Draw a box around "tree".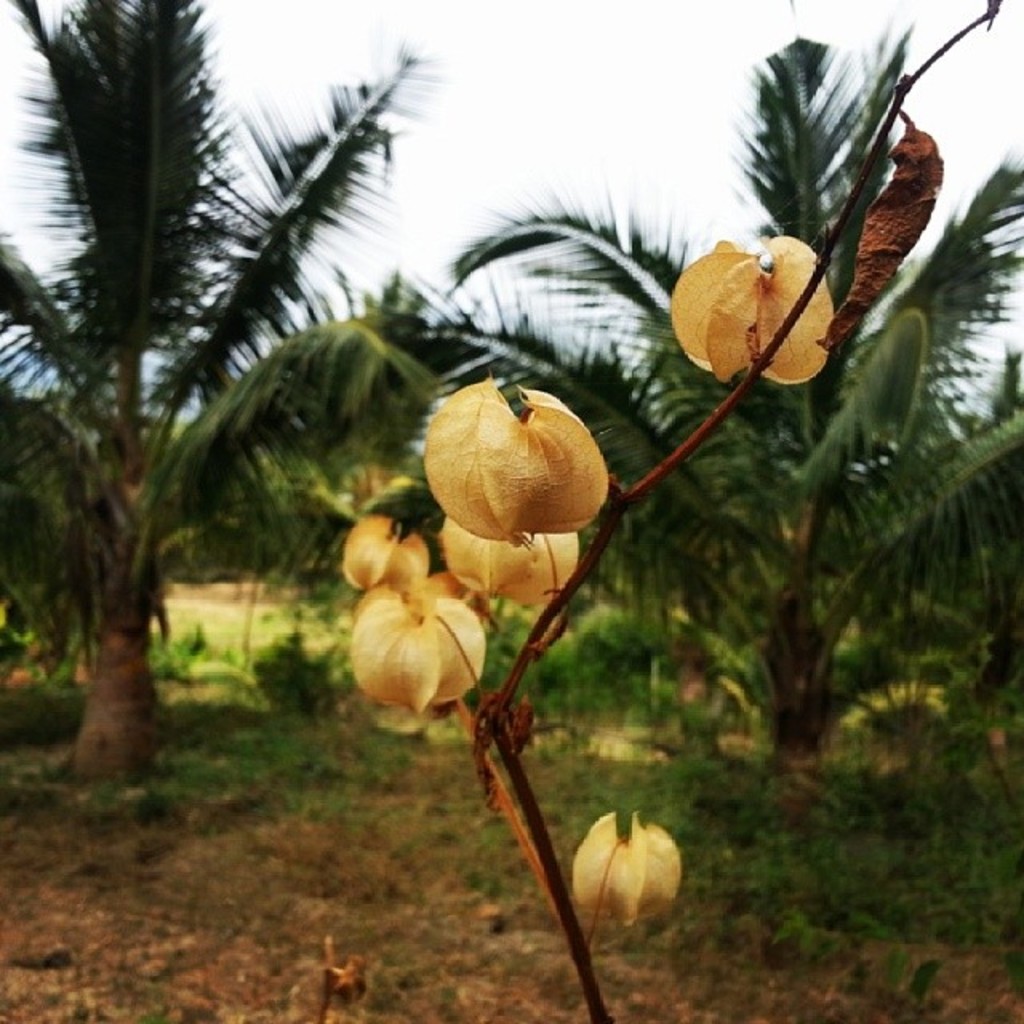
(left=392, top=29, right=1022, bottom=826).
